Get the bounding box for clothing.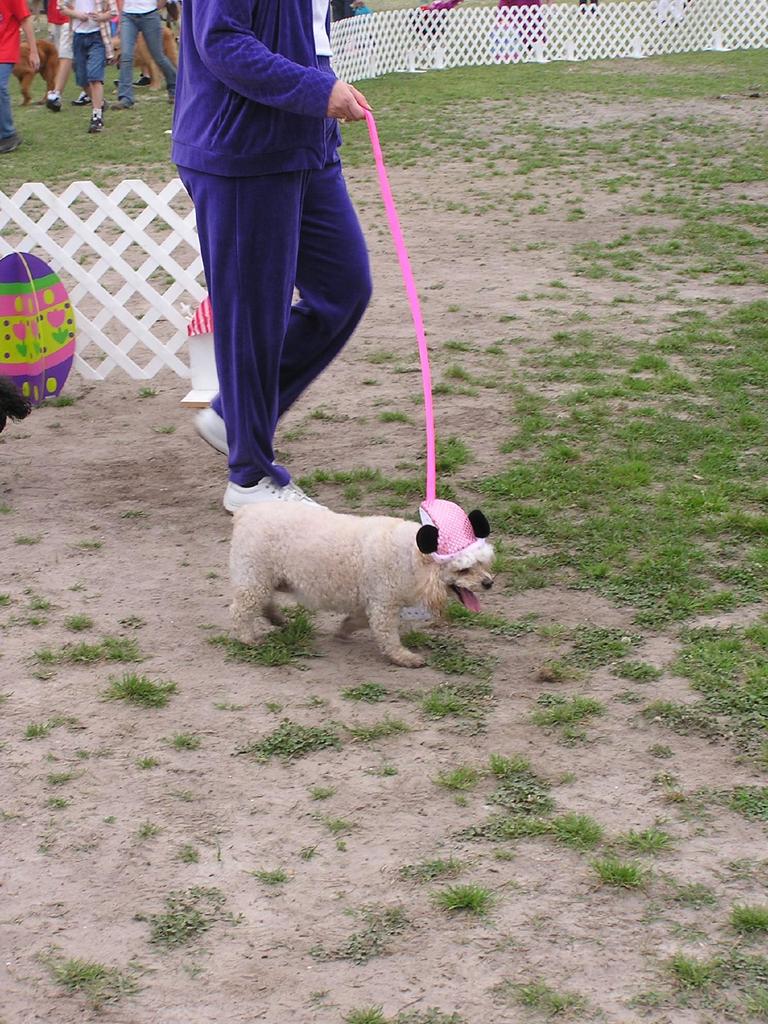
bbox=(577, 0, 599, 15).
